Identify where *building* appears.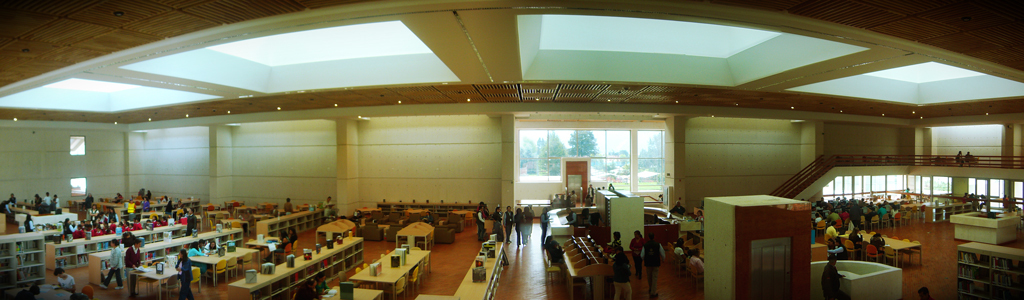
Appears at <region>0, 0, 1023, 299</region>.
